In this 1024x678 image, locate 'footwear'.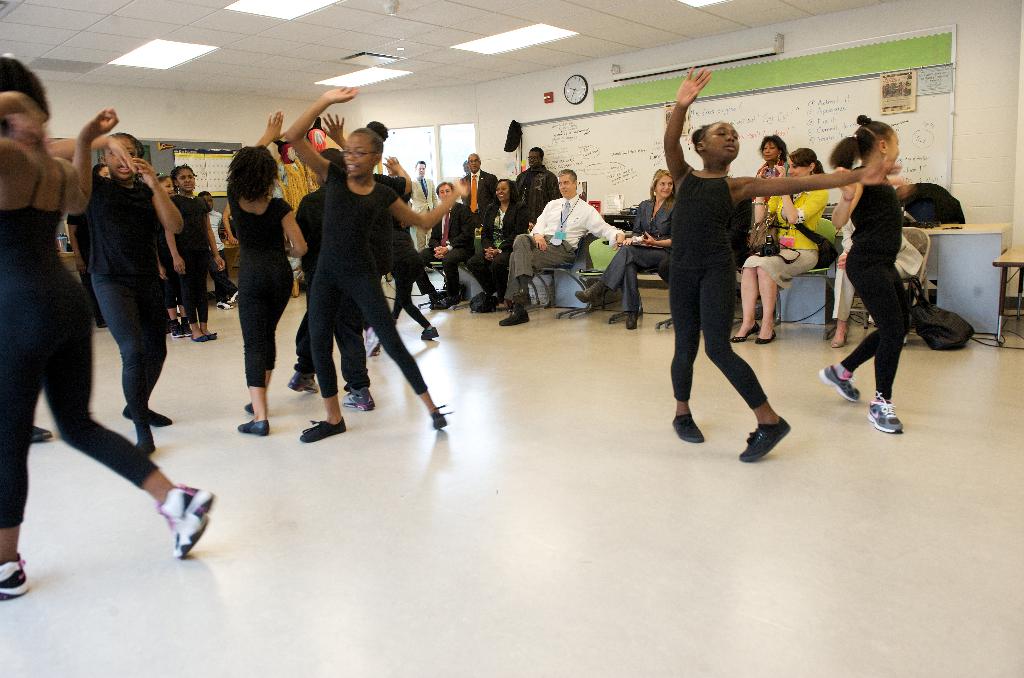
Bounding box: bbox(727, 321, 763, 343).
